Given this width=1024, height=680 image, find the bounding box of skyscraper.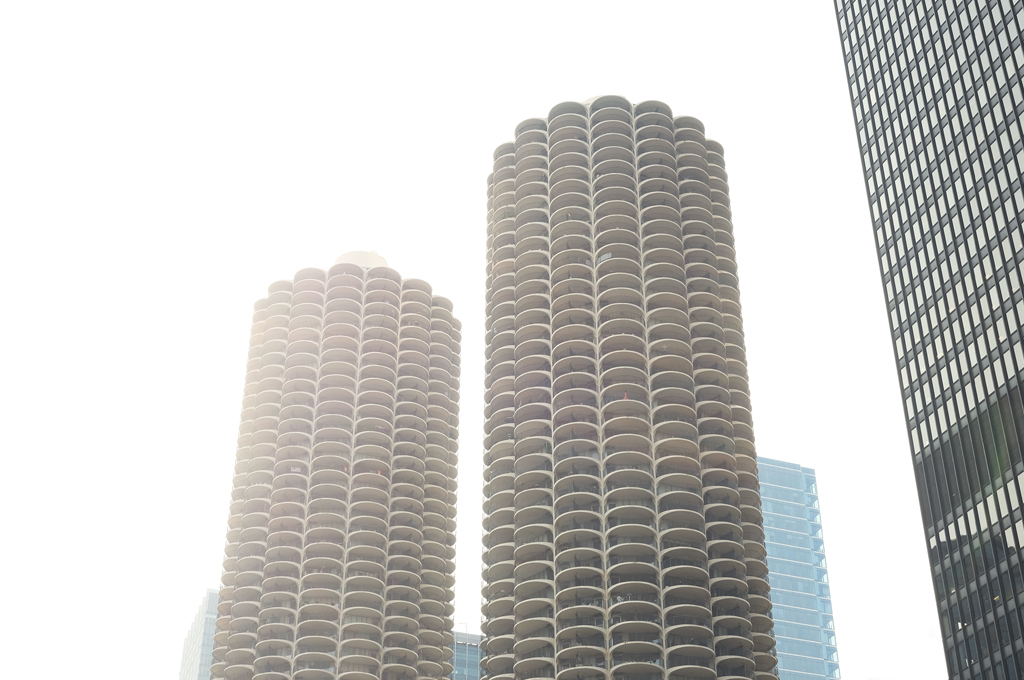
<box>455,621,495,679</box>.
